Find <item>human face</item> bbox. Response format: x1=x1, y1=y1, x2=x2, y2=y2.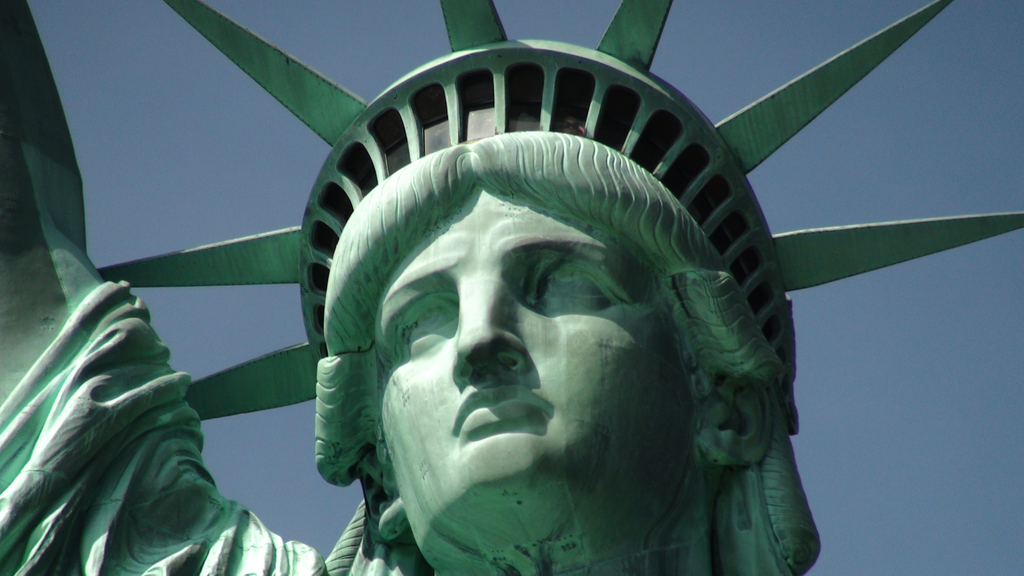
x1=367, y1=186, x2=673, y2=572.
